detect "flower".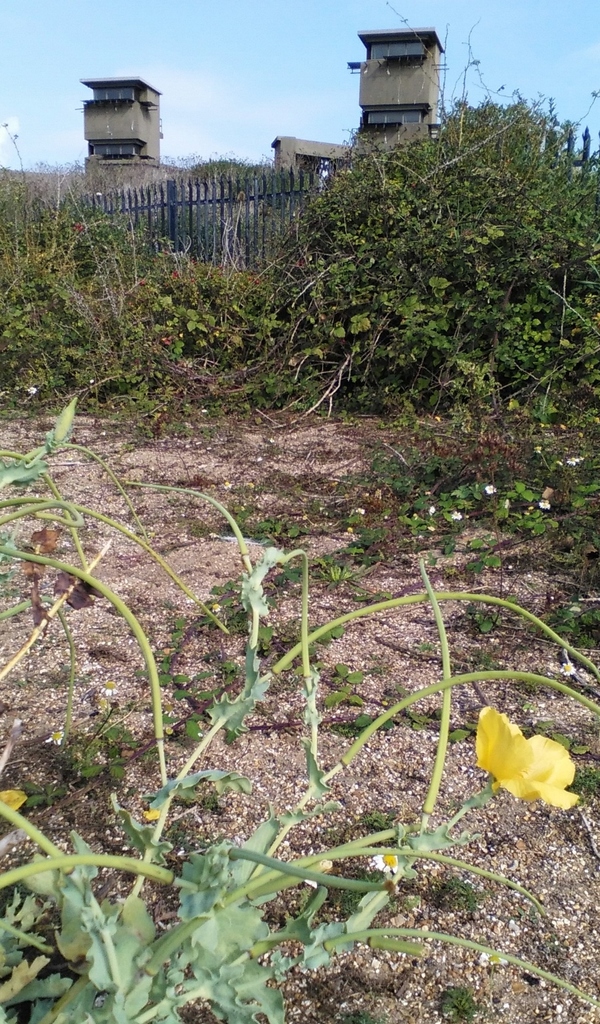
Detected at <region>250, 275, 261, 283</region>.
